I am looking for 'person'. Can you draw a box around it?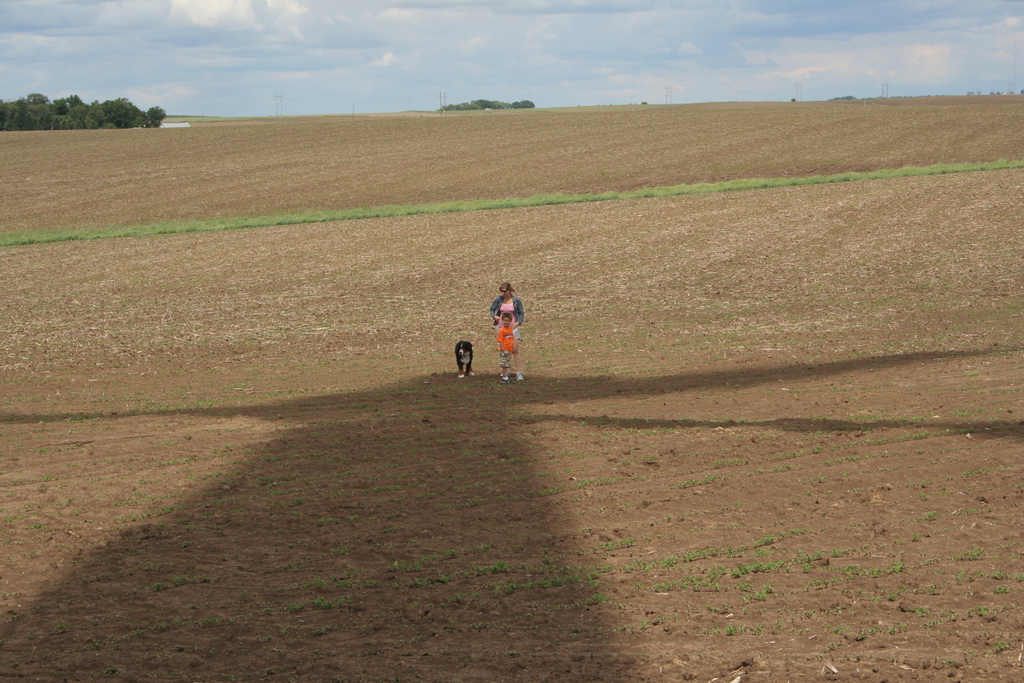
Sure, the bounding box is 497,312,516,377.
